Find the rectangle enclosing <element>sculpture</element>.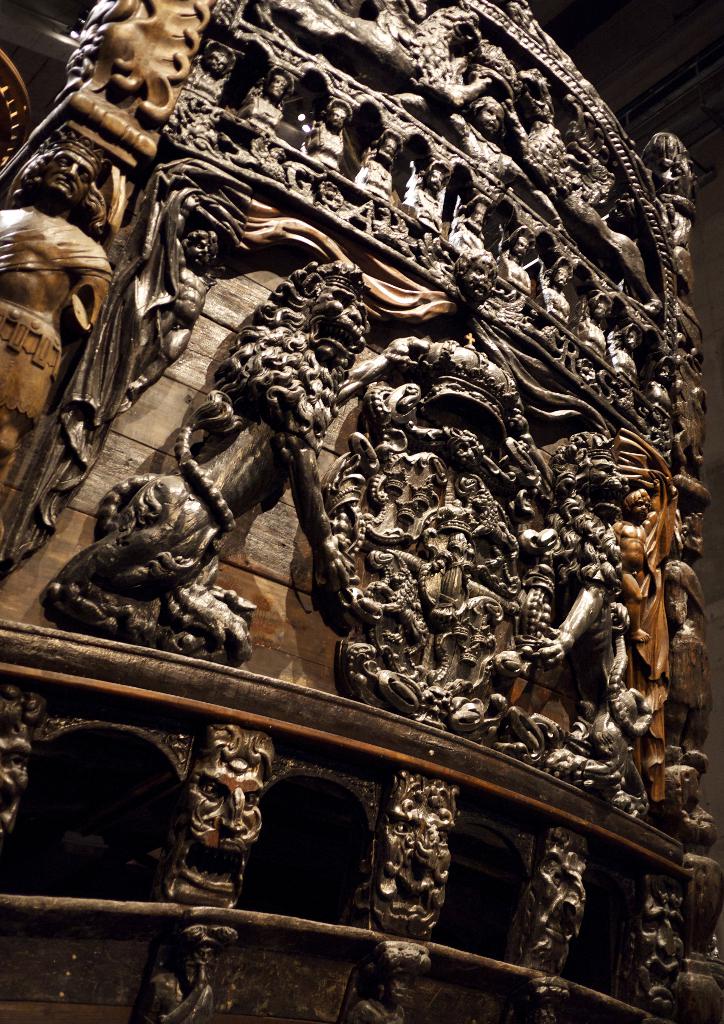
rect(376, 771, 457, 929).
